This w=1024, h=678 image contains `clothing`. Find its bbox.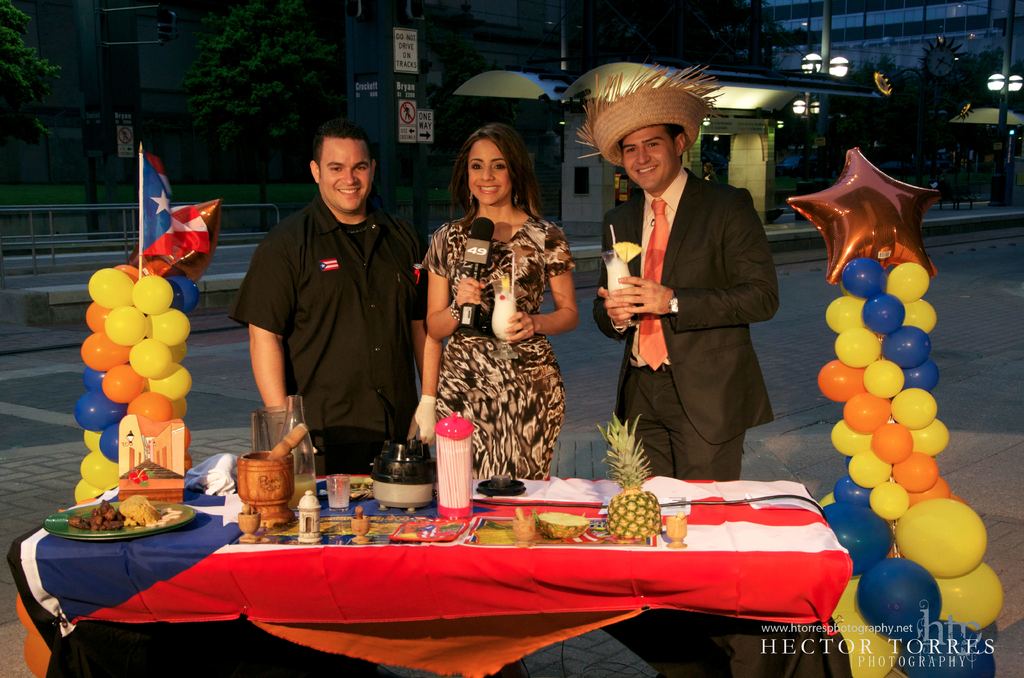
region(422, 184, 566, 464).
